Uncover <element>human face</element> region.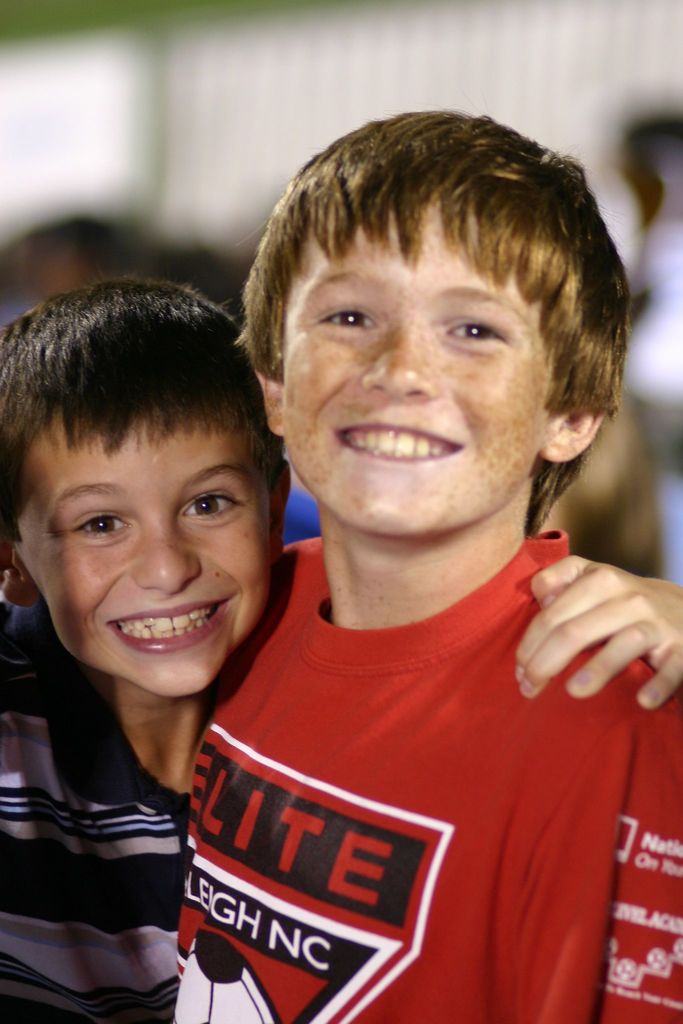
Uncovered: box(25, 409, 279, 696).
